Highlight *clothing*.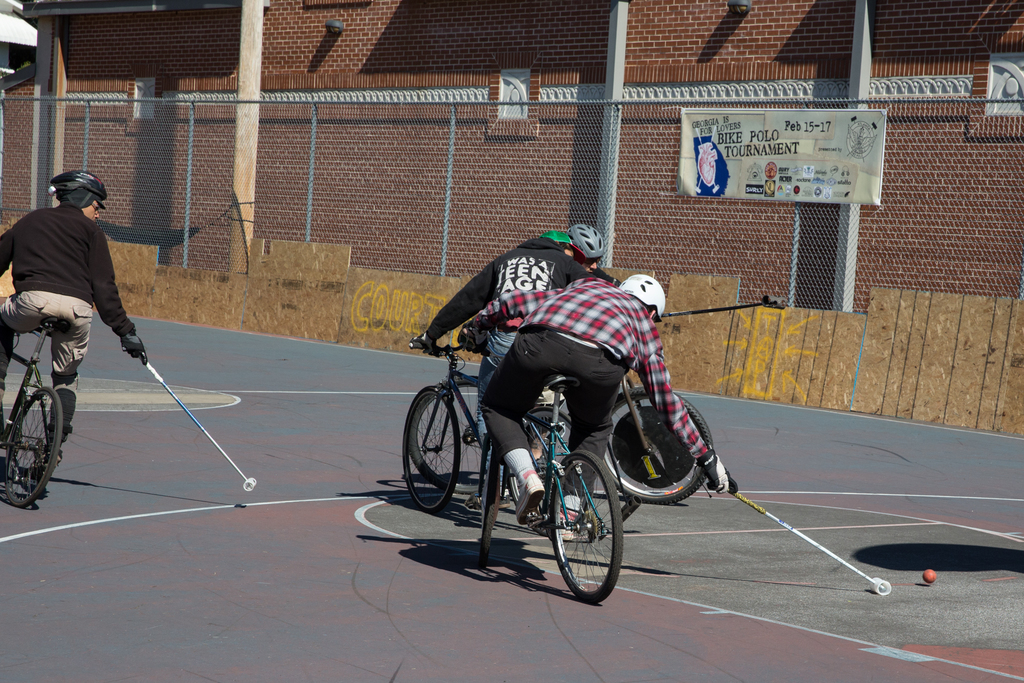
Highlighted region: (left=463, top=272, right=706, bottom=523).
